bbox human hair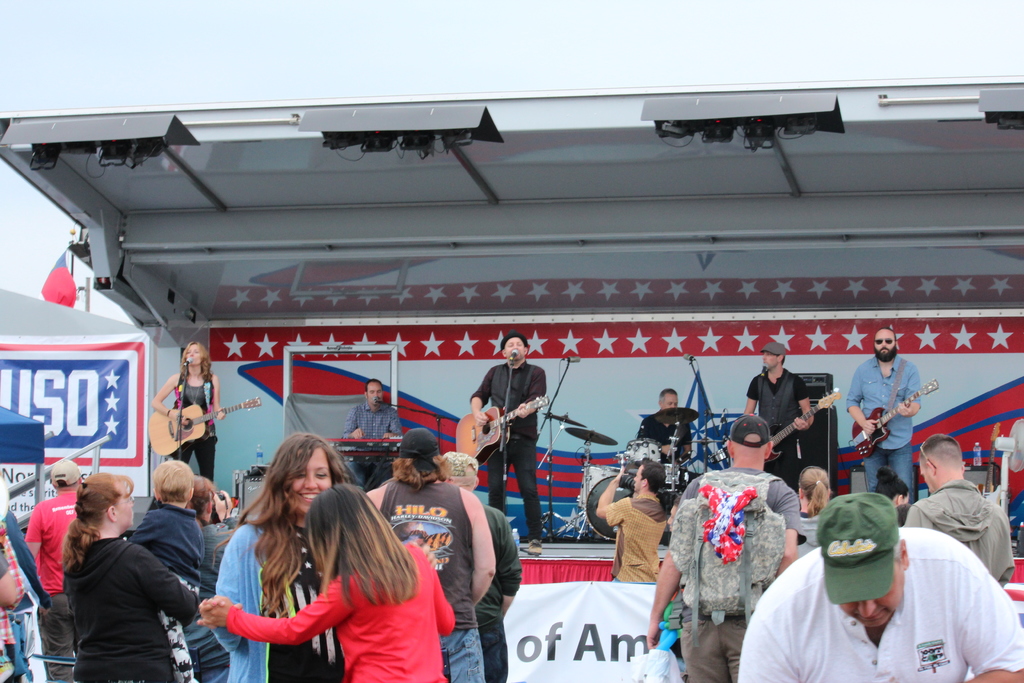
{"x1": 644, "y1": 458, "x2": 673, "y2": 511}
